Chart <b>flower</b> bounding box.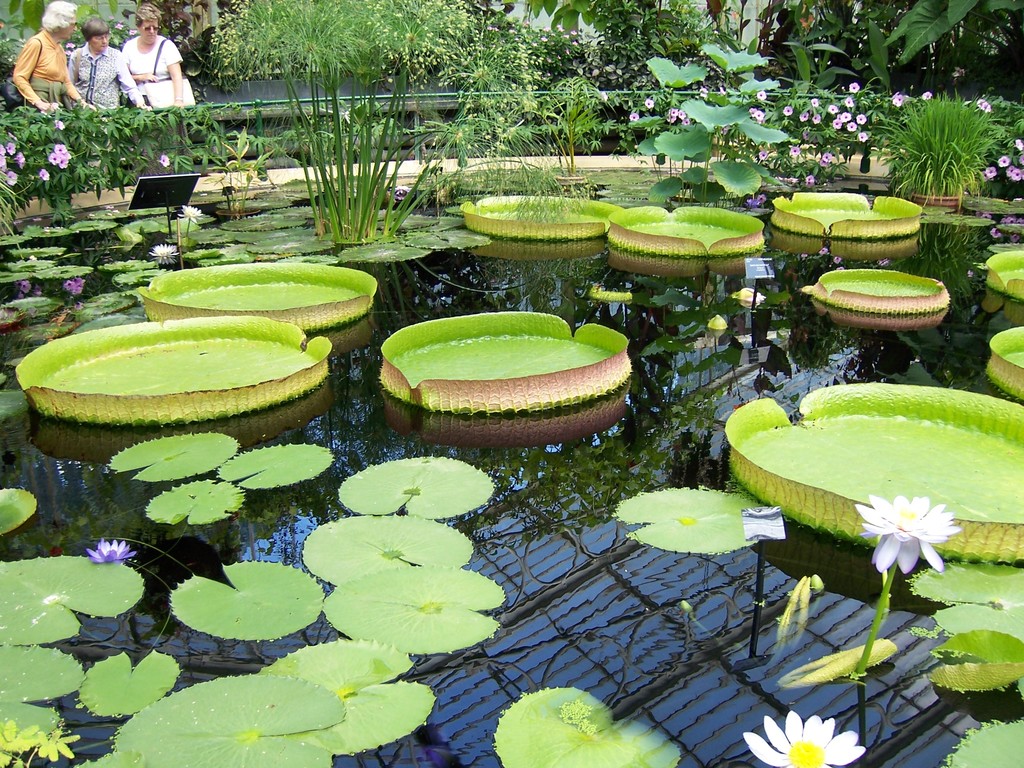
Charted: 790, 147, 801, 156.
